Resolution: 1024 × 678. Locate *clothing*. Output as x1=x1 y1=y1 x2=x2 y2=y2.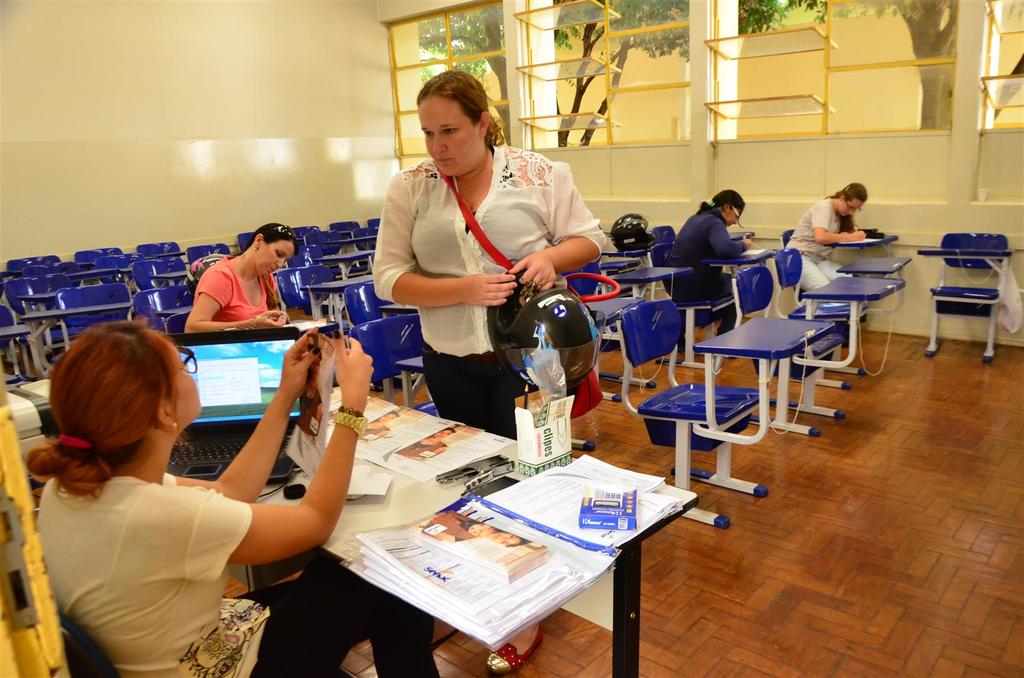
x1=35 y1=473 x2=441 y2=677.
